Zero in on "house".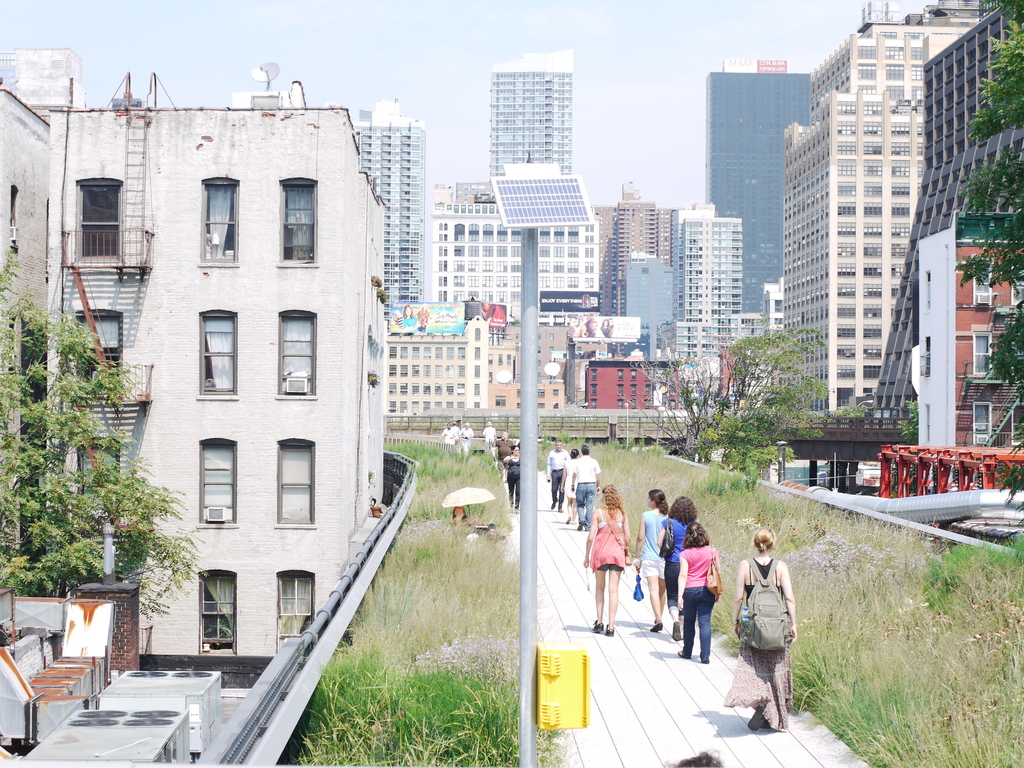
Zeroed in: 918/212/1023/490.
